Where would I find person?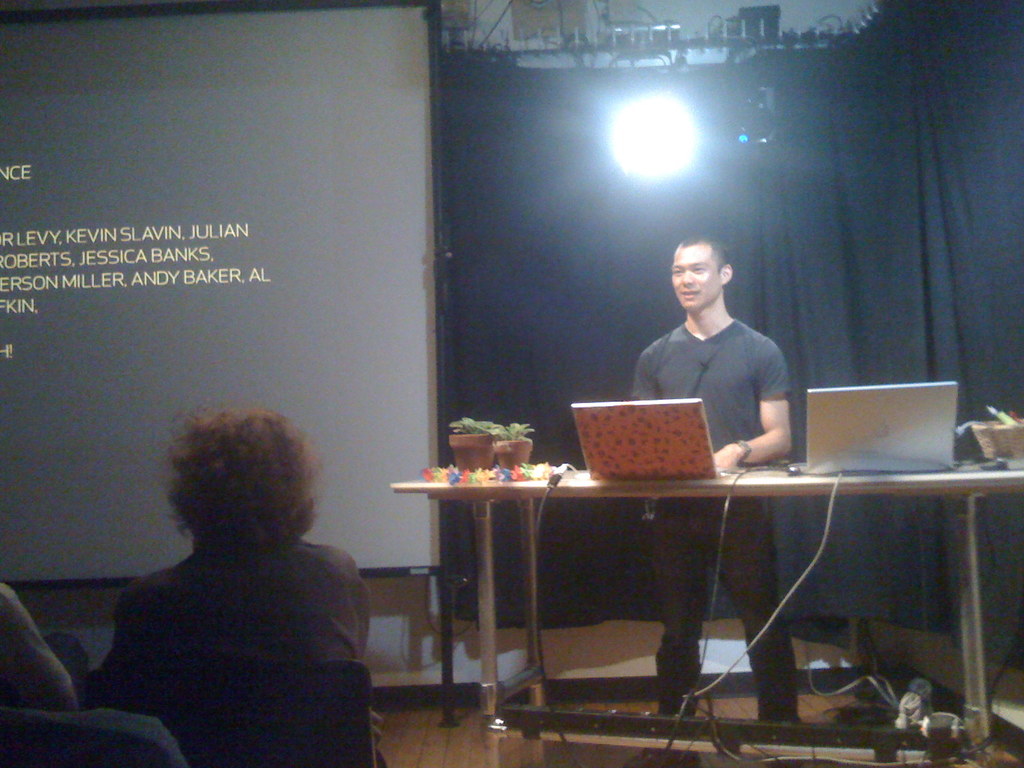
At <box>628,233,803,767</box>.
